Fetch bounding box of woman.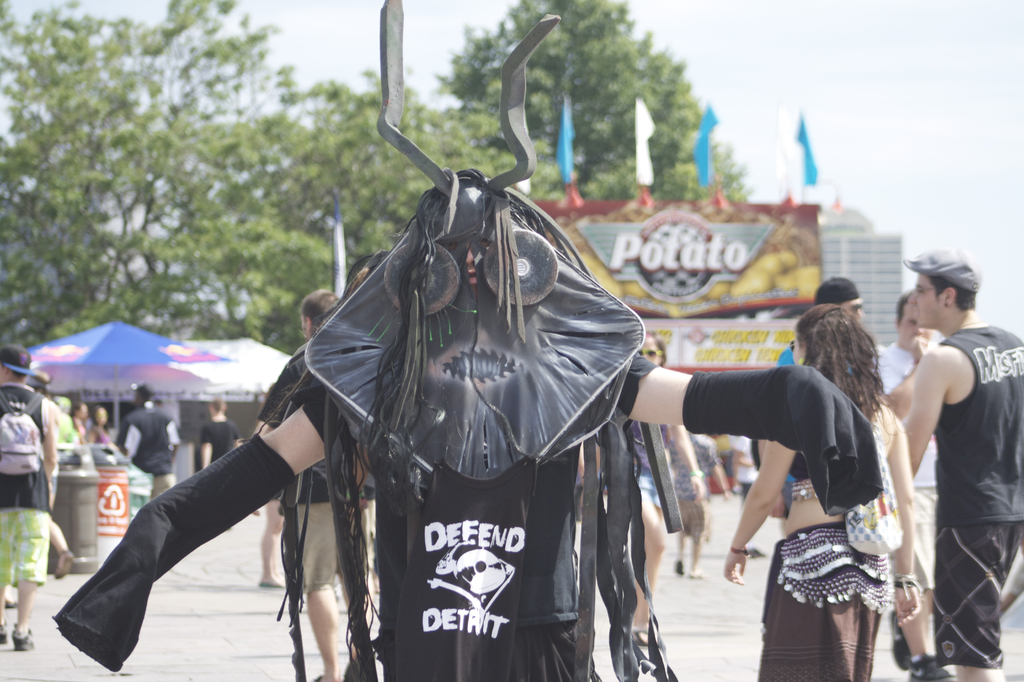
Bbox: [630, 330, 705, 642].
